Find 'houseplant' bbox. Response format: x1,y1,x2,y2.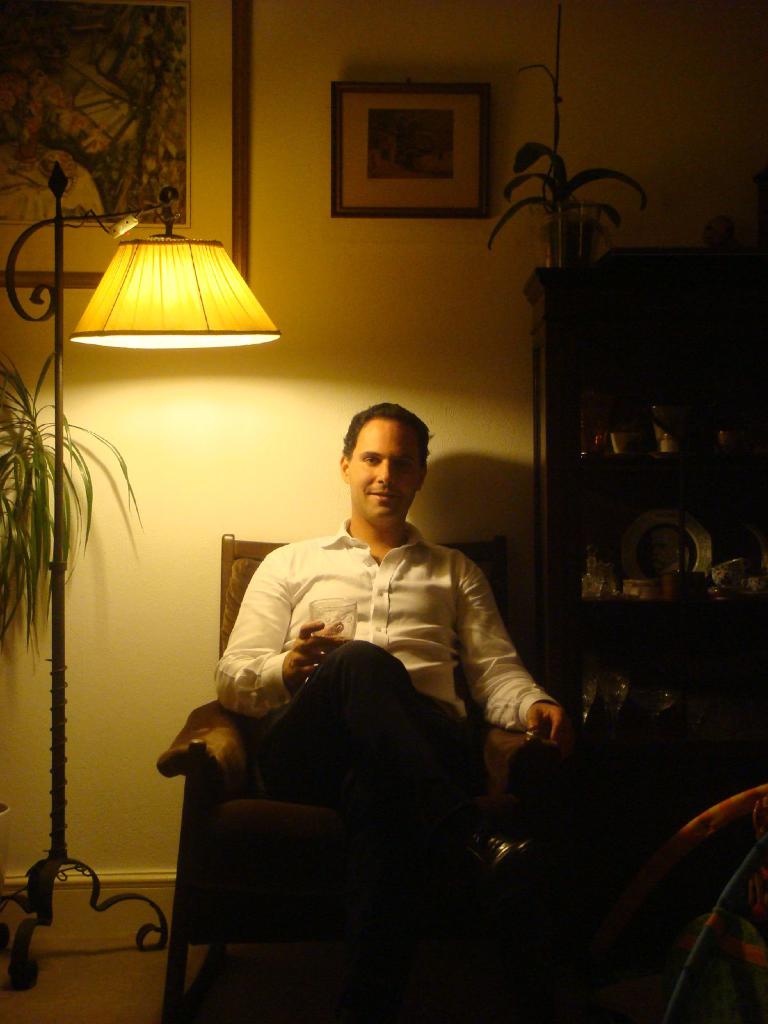
0,340,150,650.
